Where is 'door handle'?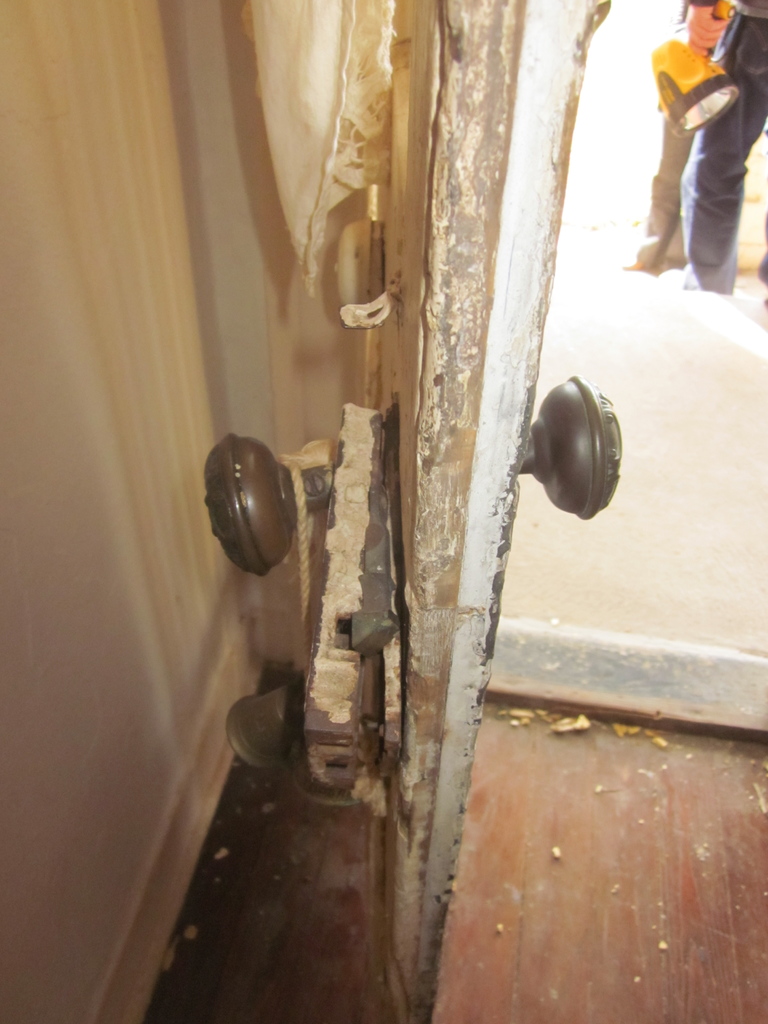
Rect(508, 373, 630, 527).
